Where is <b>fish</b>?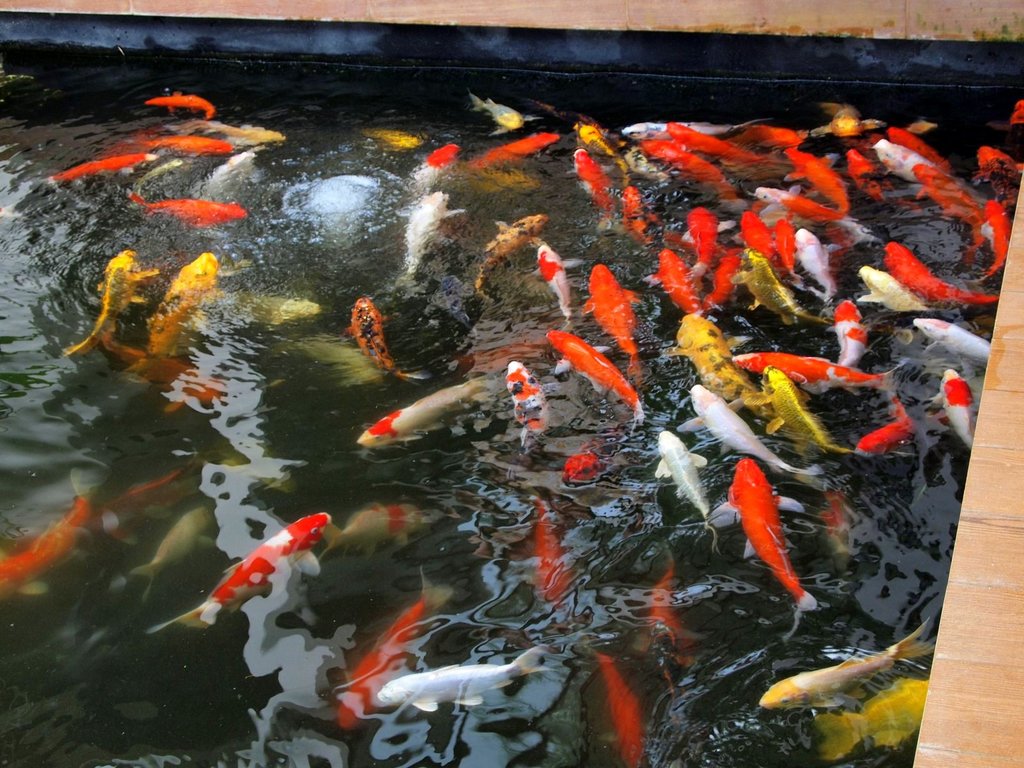
bbox(788, 146, 850, 216).
